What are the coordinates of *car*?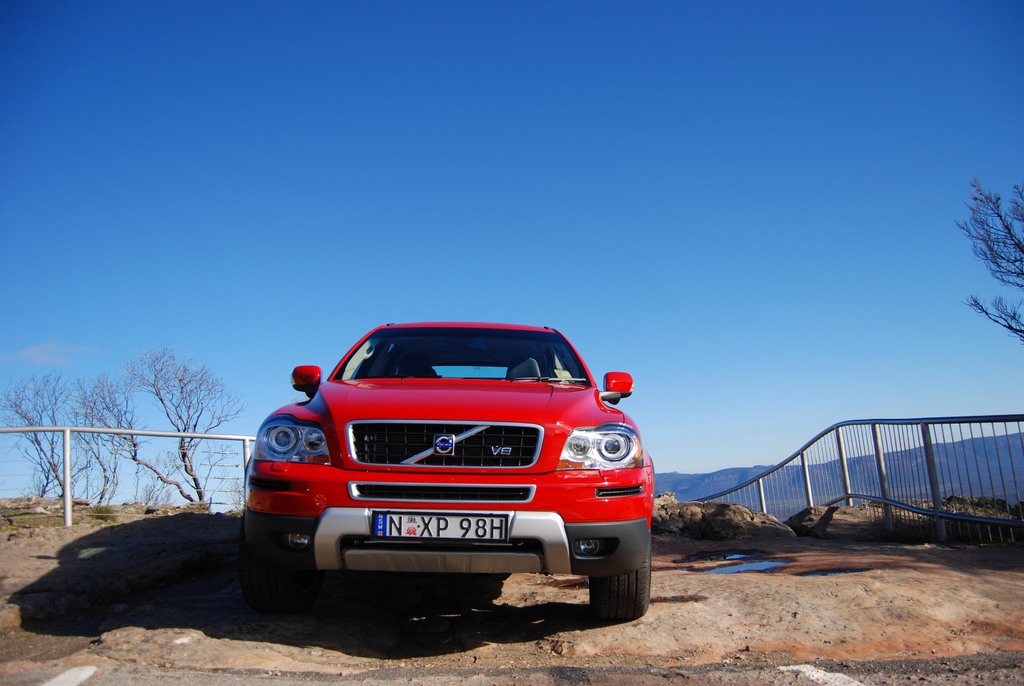
left=243, top=320, right=656, bottom=621.
